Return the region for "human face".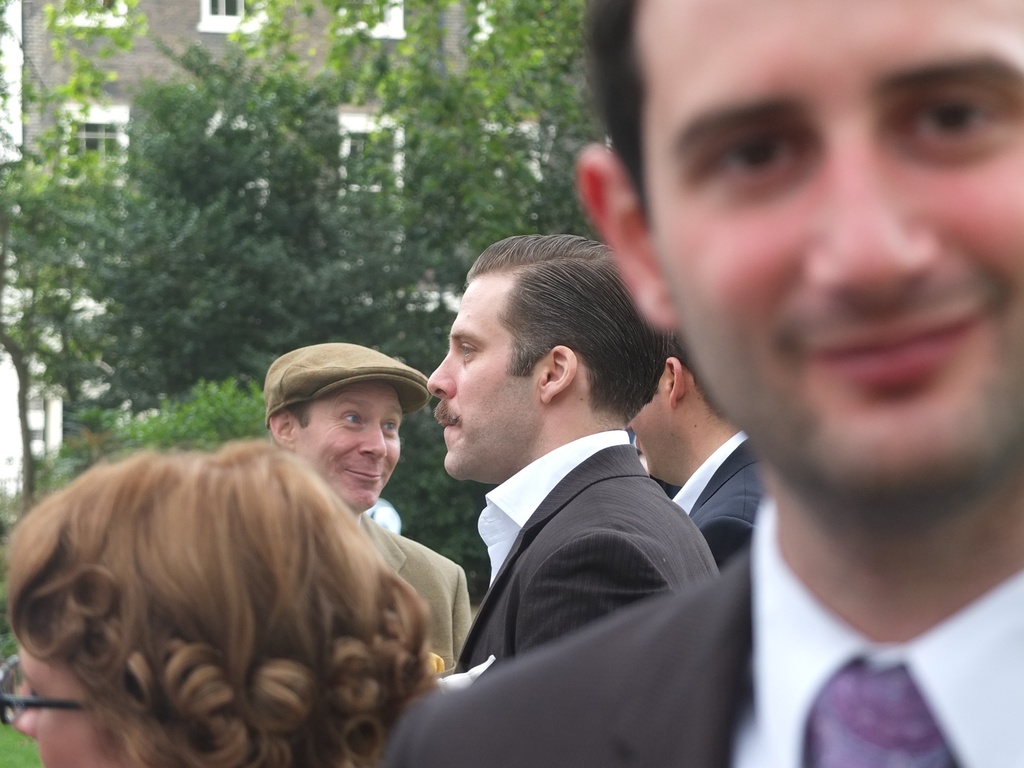
<bbox>625, 0, 1020, 548</bbox>.
